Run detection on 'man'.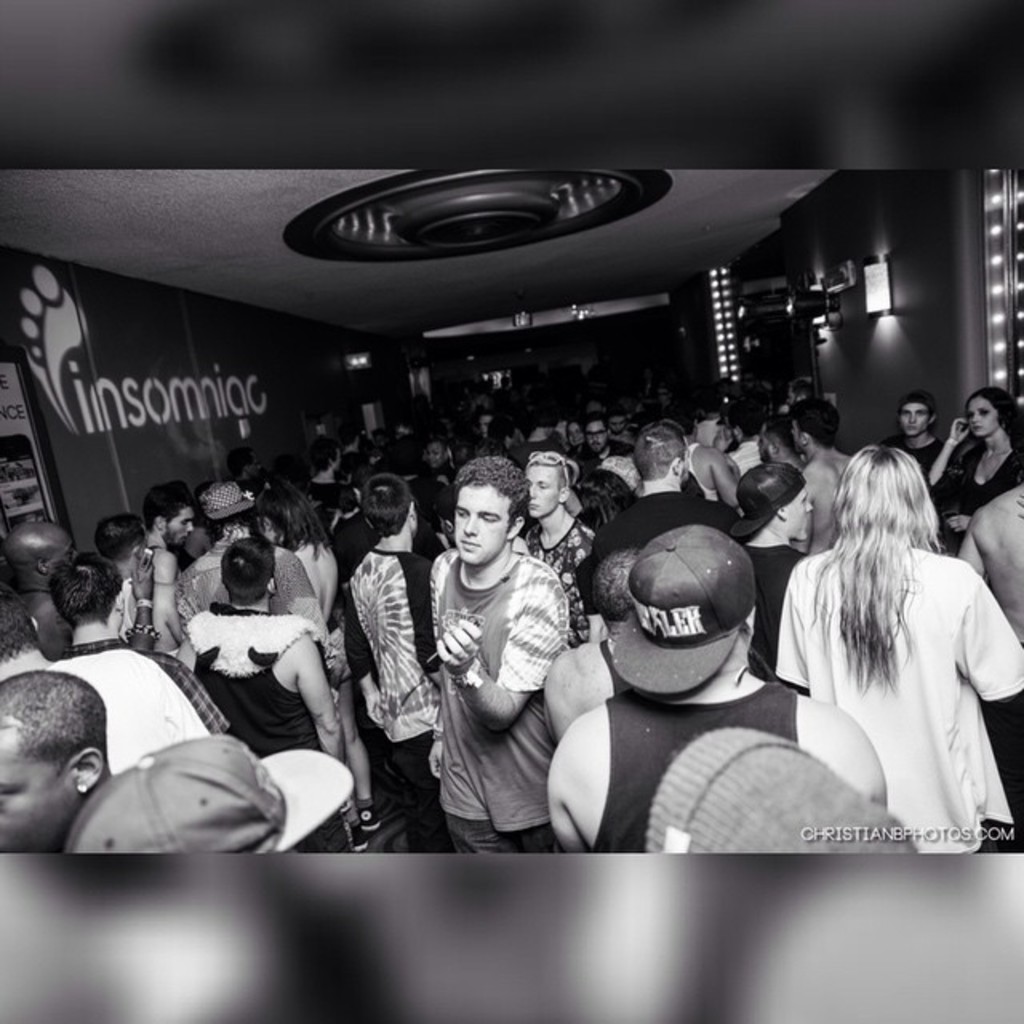
Result: bbox(301, 429, 349, 520).
